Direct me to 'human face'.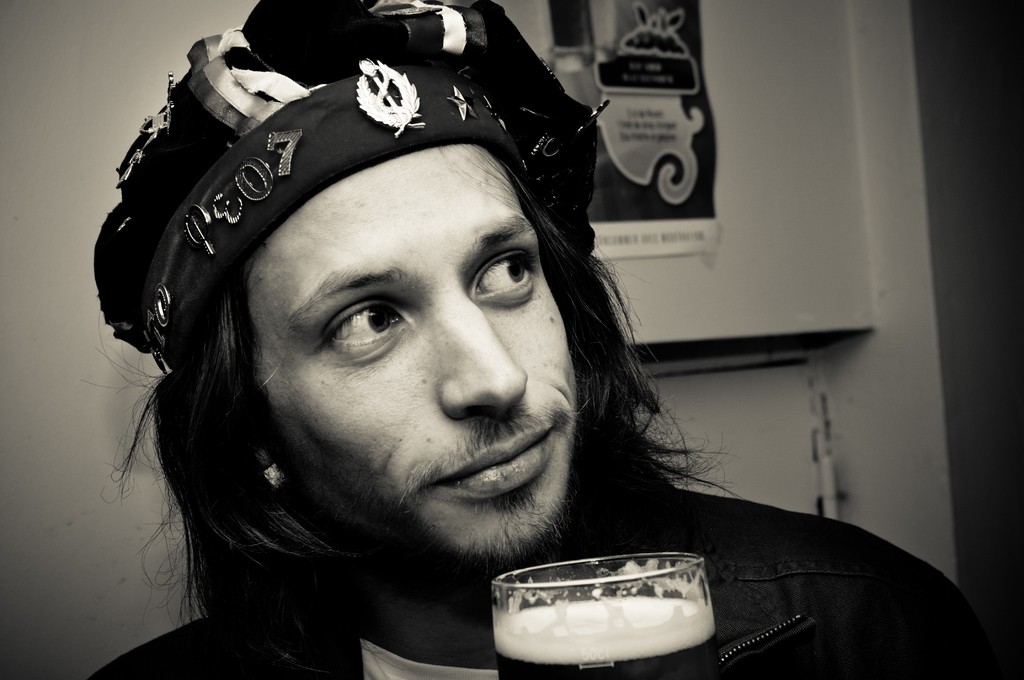
Direction: detection(207, 130, 587, 551).
